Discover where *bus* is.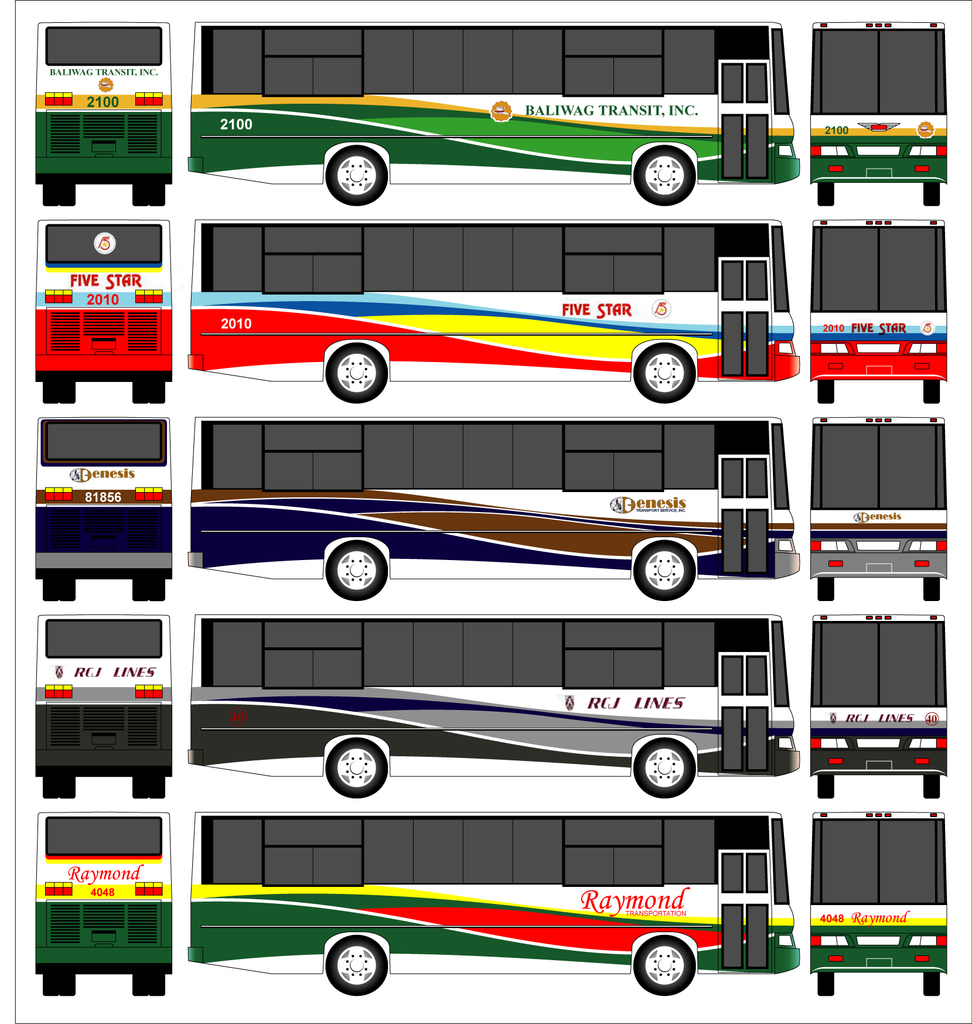
Discovered at (810, 410, 946, 599).
